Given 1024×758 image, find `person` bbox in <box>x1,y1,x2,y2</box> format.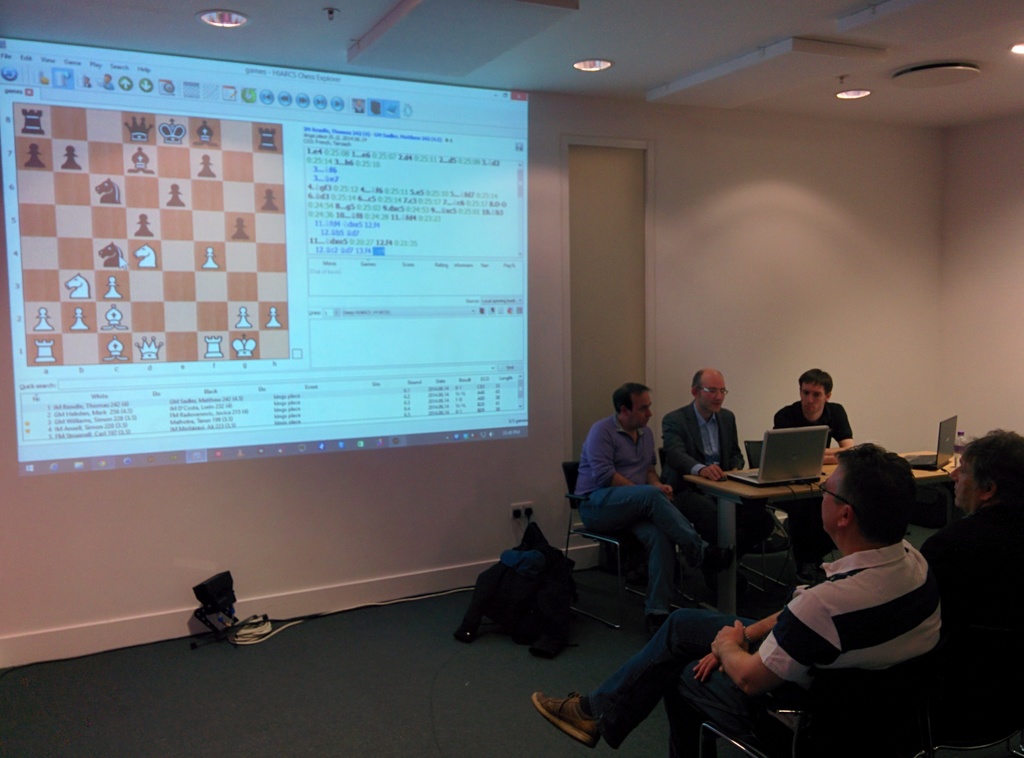
<box>568,378,741,634</box>.
